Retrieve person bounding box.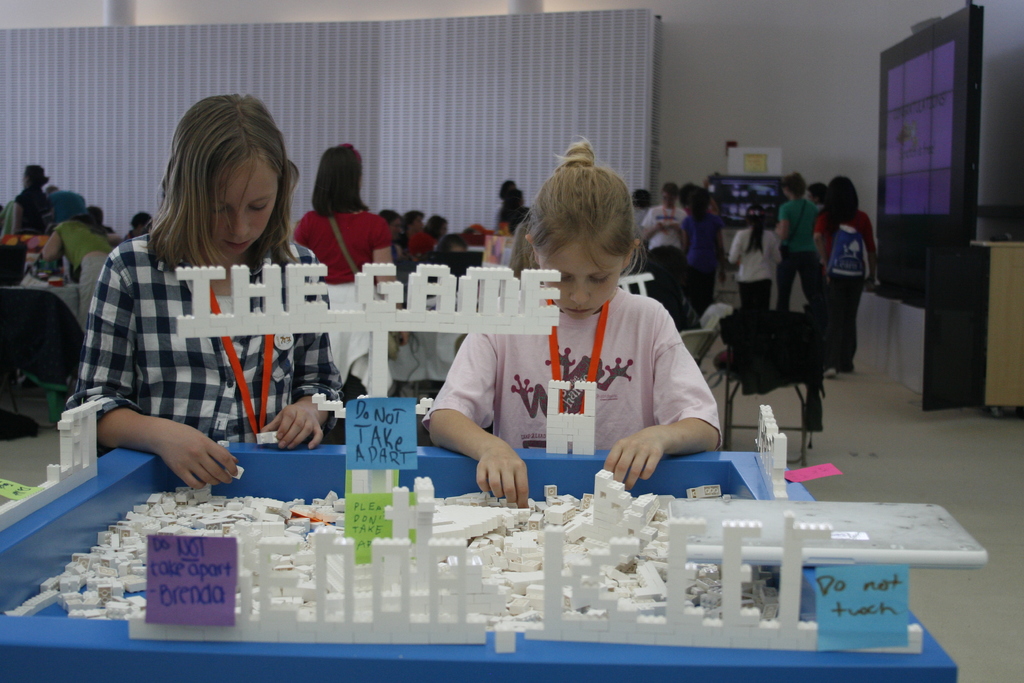
Bounding box: (291, 149, 399, 406).
